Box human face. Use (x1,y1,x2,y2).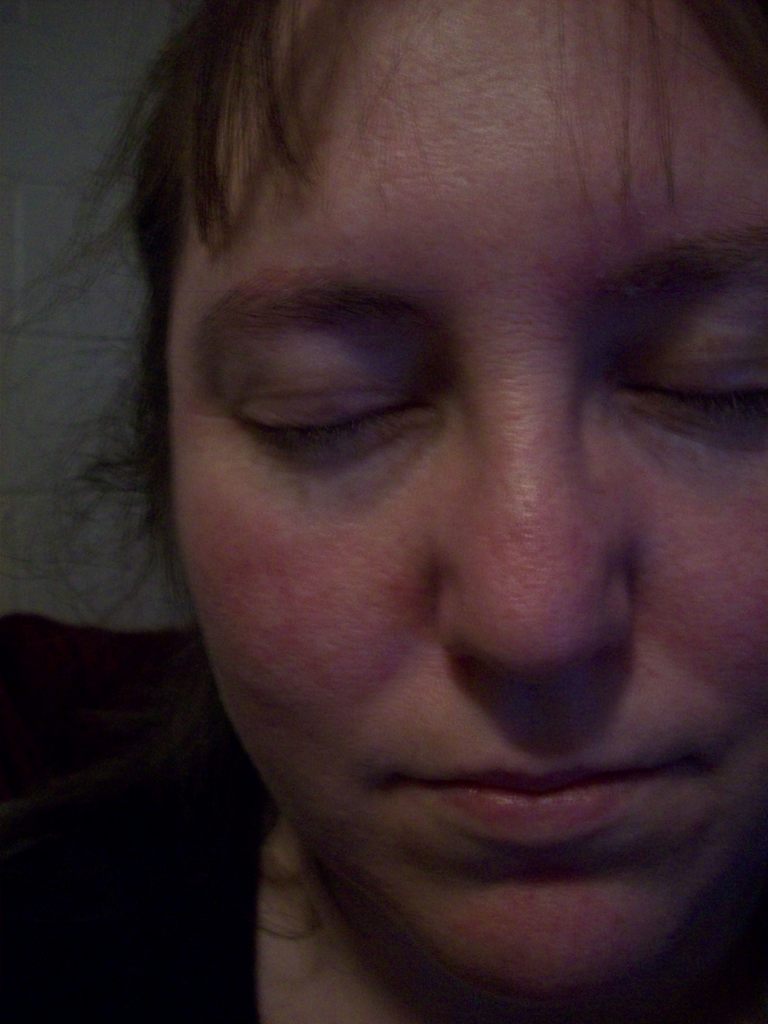
(166,0,767,998).
